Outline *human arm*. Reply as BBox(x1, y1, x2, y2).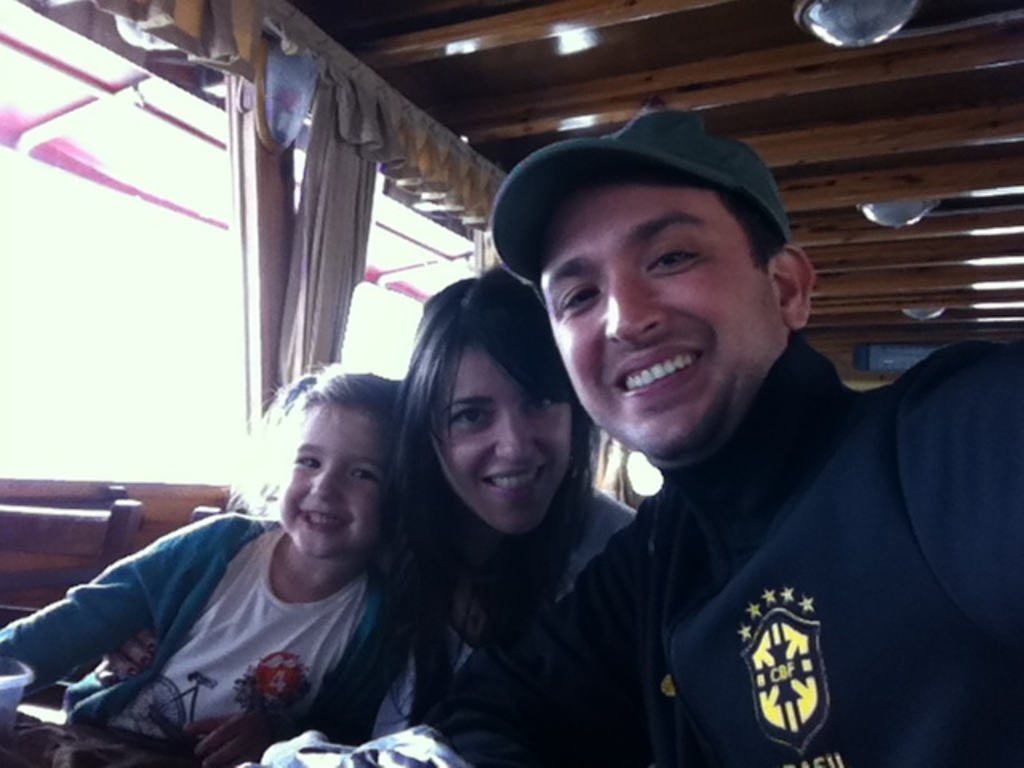
BBox(410, 490, 654, 766).
